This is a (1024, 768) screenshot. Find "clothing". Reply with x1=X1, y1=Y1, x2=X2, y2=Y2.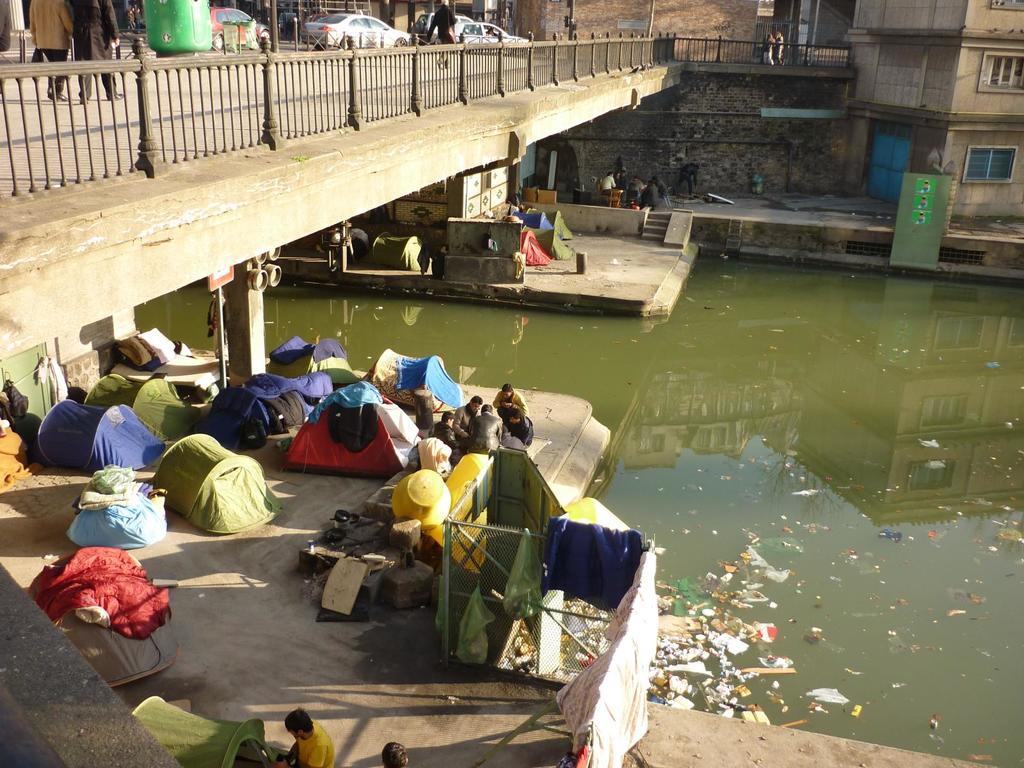
x1=451, y1=407, x2=477, y2=435.
